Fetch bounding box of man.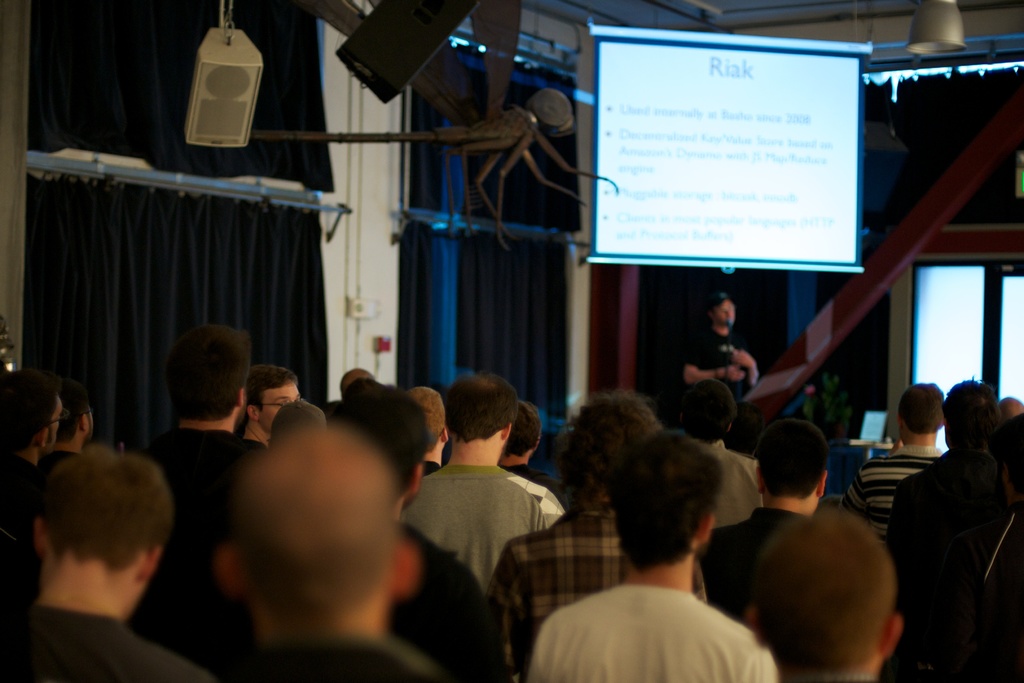
Bbox: left=662, top=279, right=755, bottom=416.
